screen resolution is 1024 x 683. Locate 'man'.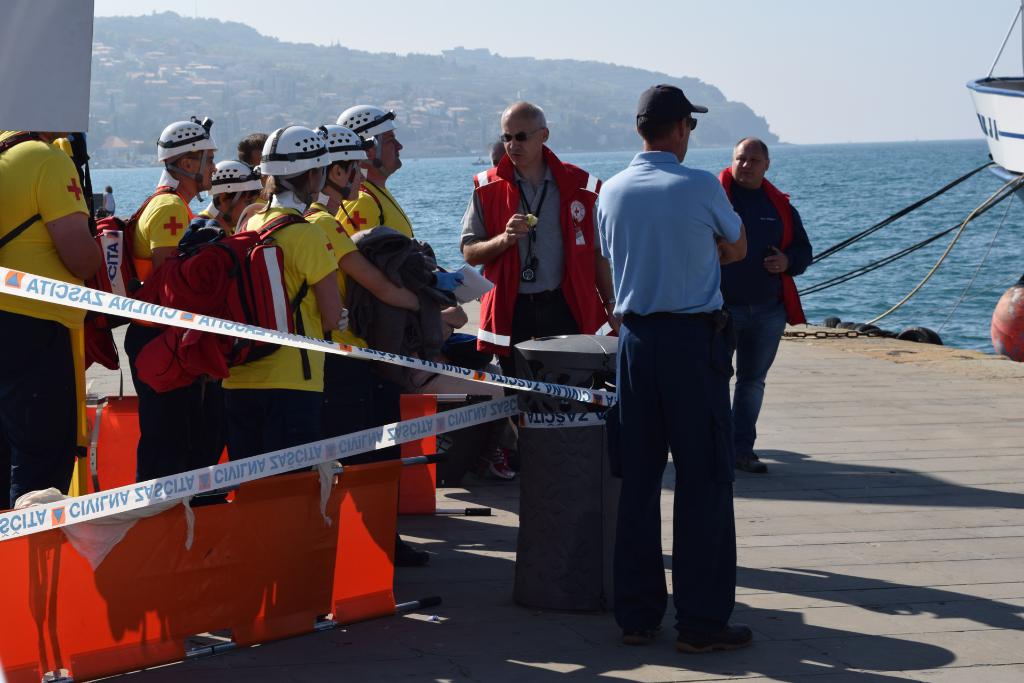
box=[111, 117, 220, 487].
